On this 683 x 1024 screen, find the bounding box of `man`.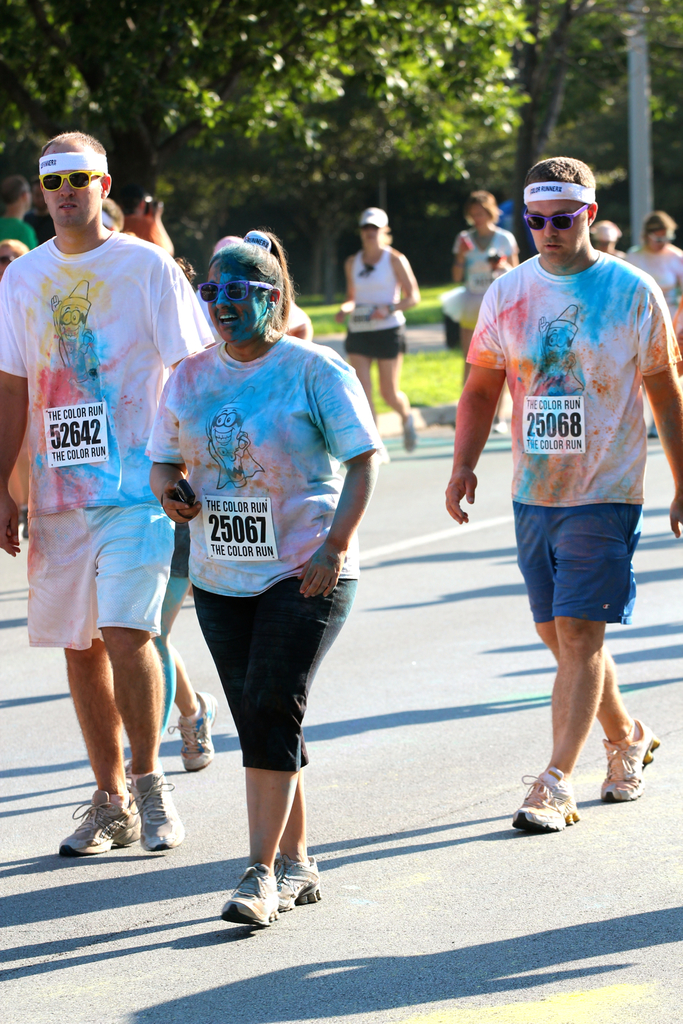
Bounding box: detection(0, 127, 213, 855).
